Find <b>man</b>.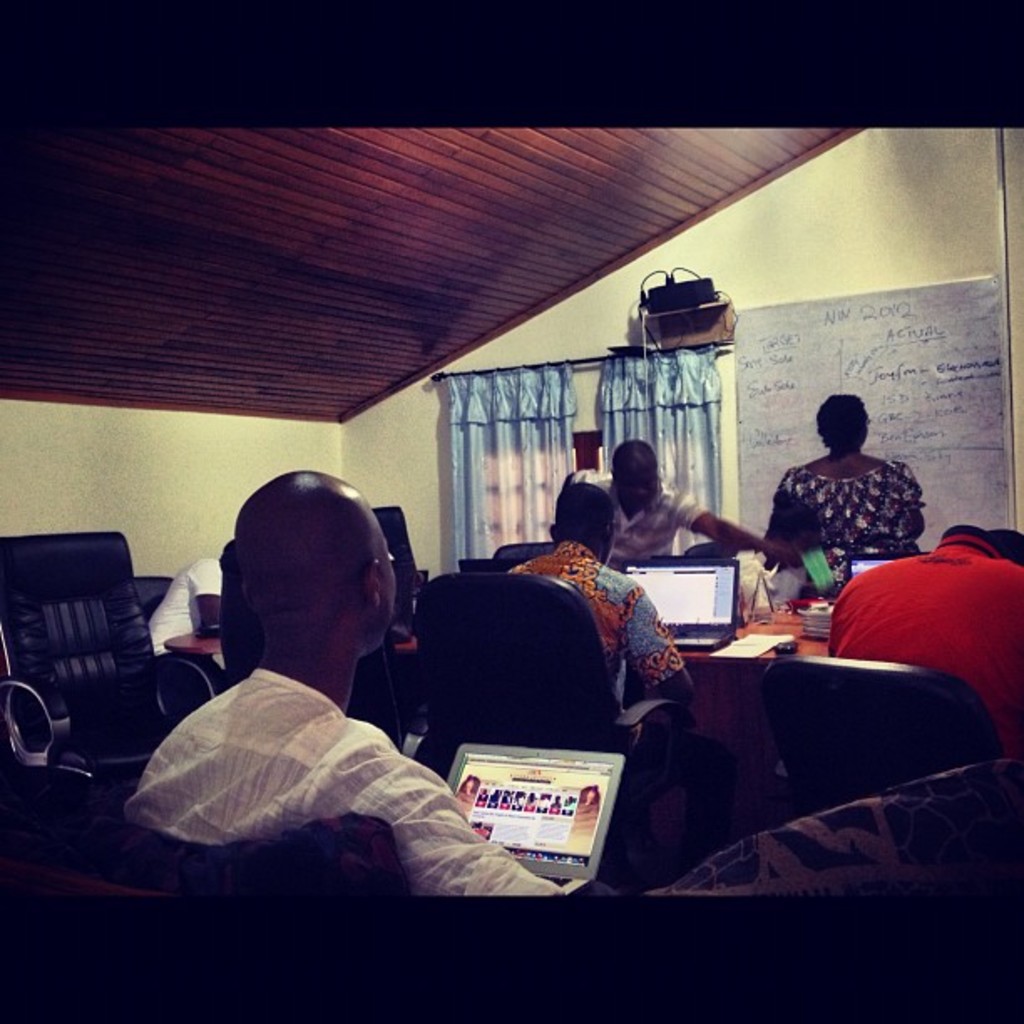
left=142, top=535, right=229, bottom=659.
